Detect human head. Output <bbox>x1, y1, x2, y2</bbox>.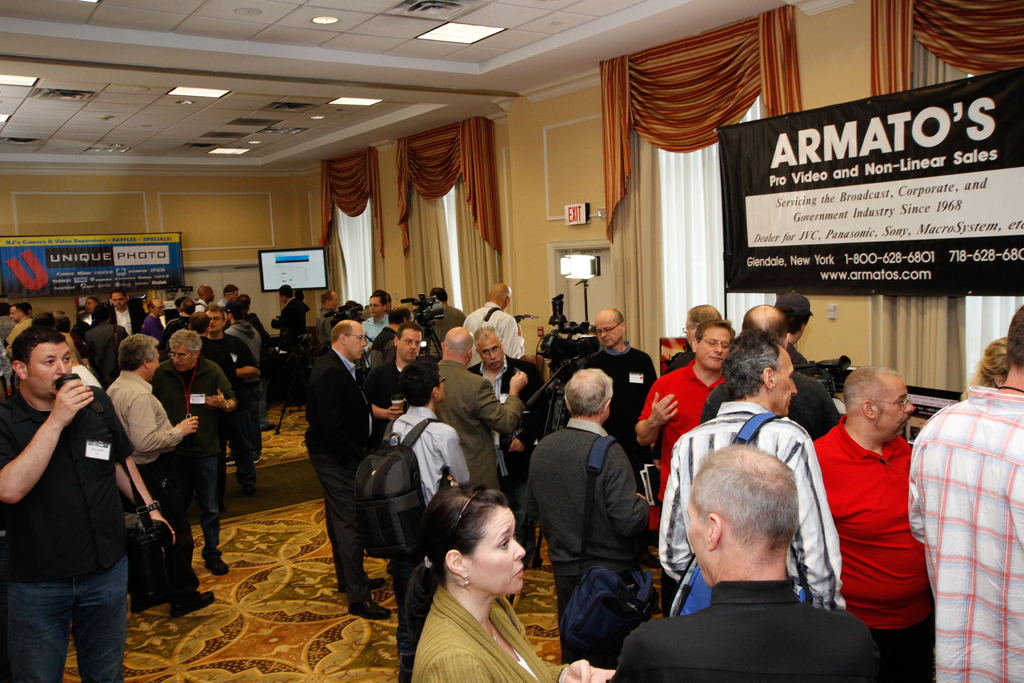
<bbox>204, 302, 227, 334</bbox>.
